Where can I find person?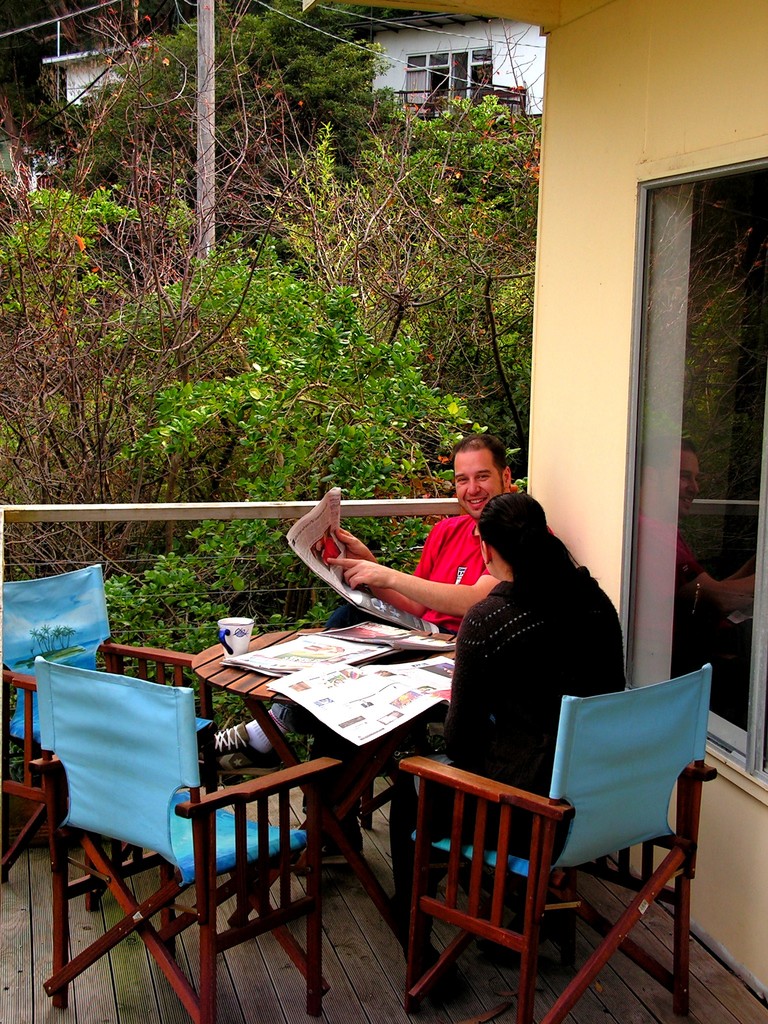
You can find it at [x1=389, y1=497, x2=621, y2=1009].
